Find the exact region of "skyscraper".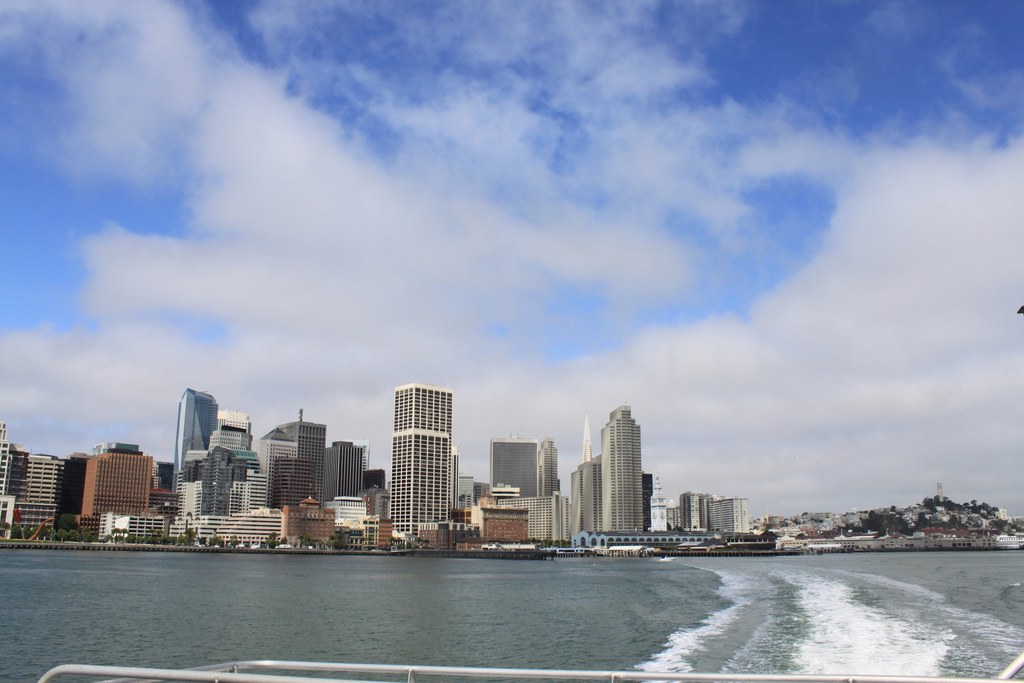
Exact region: BBox(572, 456, 609, 545).
